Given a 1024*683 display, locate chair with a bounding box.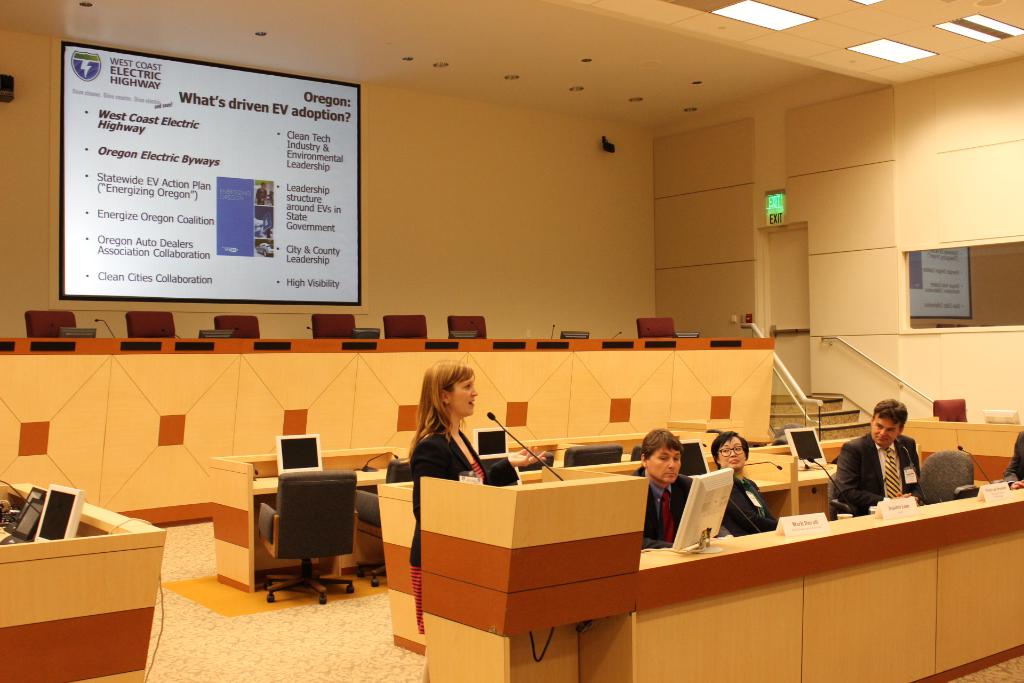
Located: rect(122, 311, 178, 341).
